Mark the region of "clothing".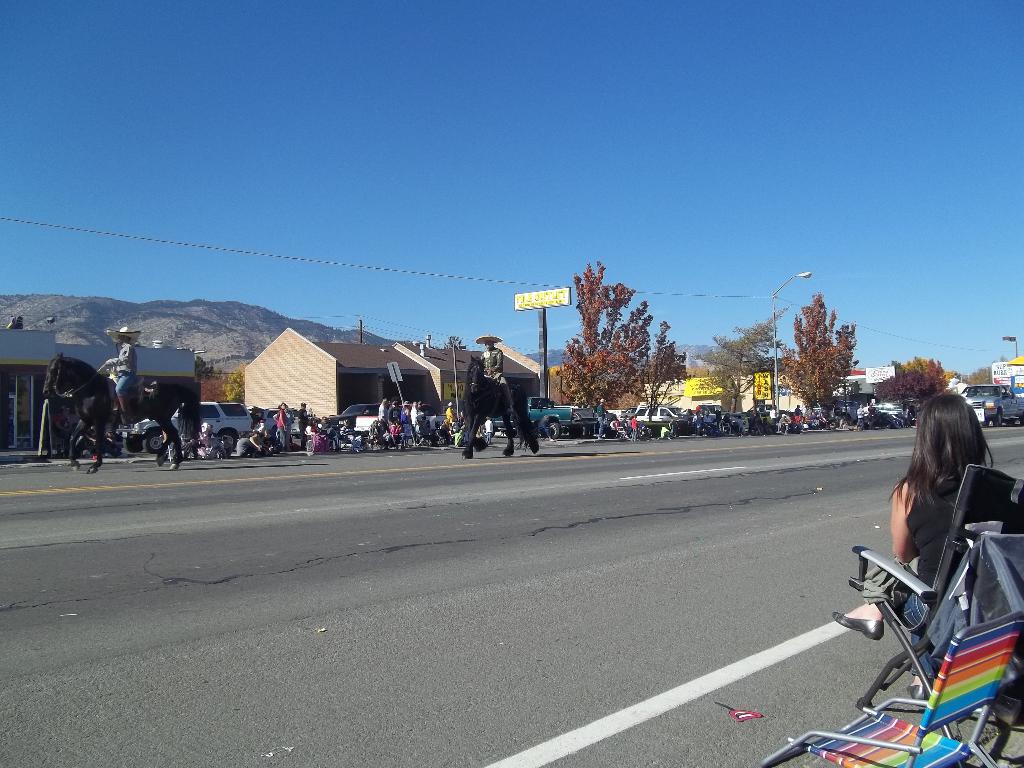
Region: pyautogui.locateOnScreen(595, 404, 605, 437).
